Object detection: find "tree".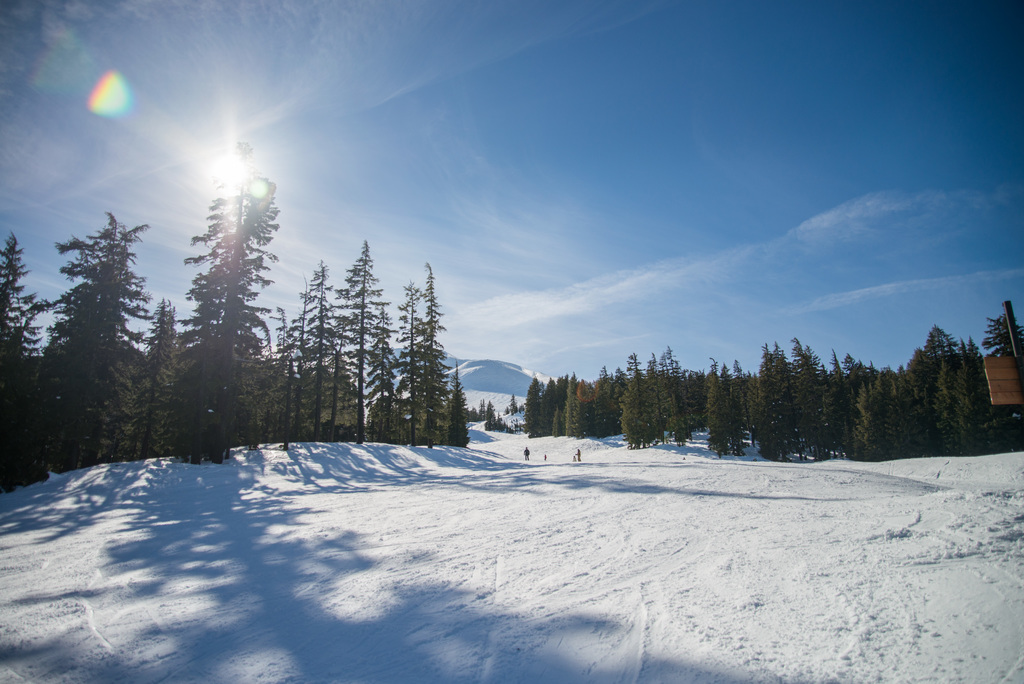
region(330, 291, 350, 436).
